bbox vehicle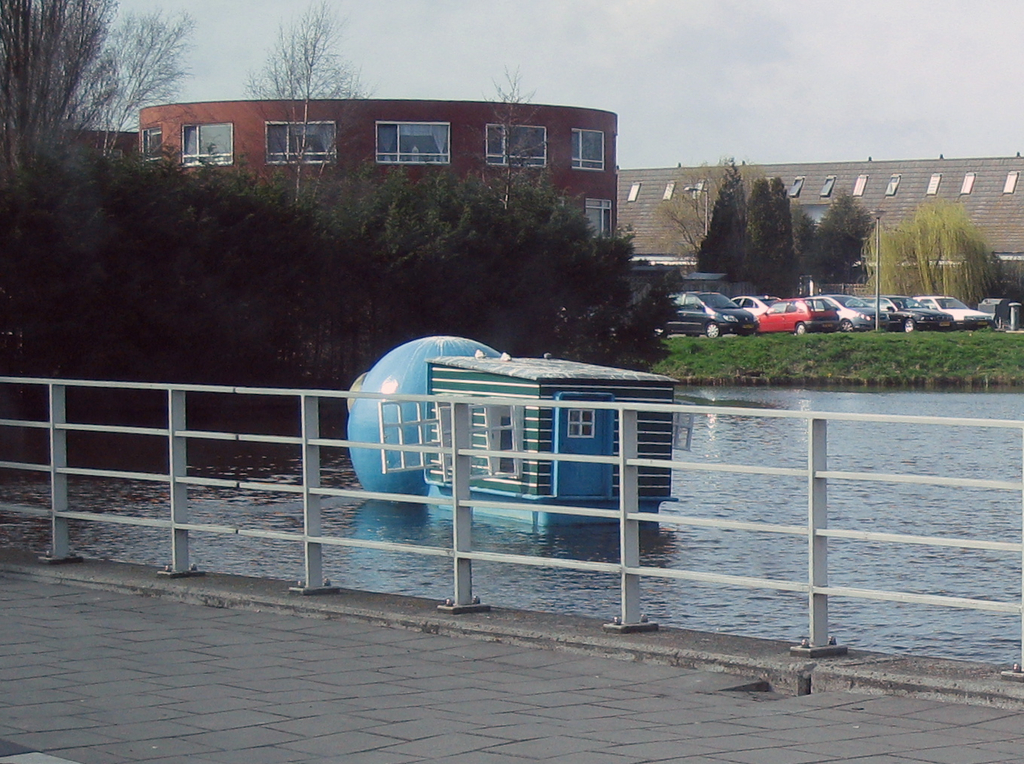
(left=730, top=297, right=788, bottom=318)
